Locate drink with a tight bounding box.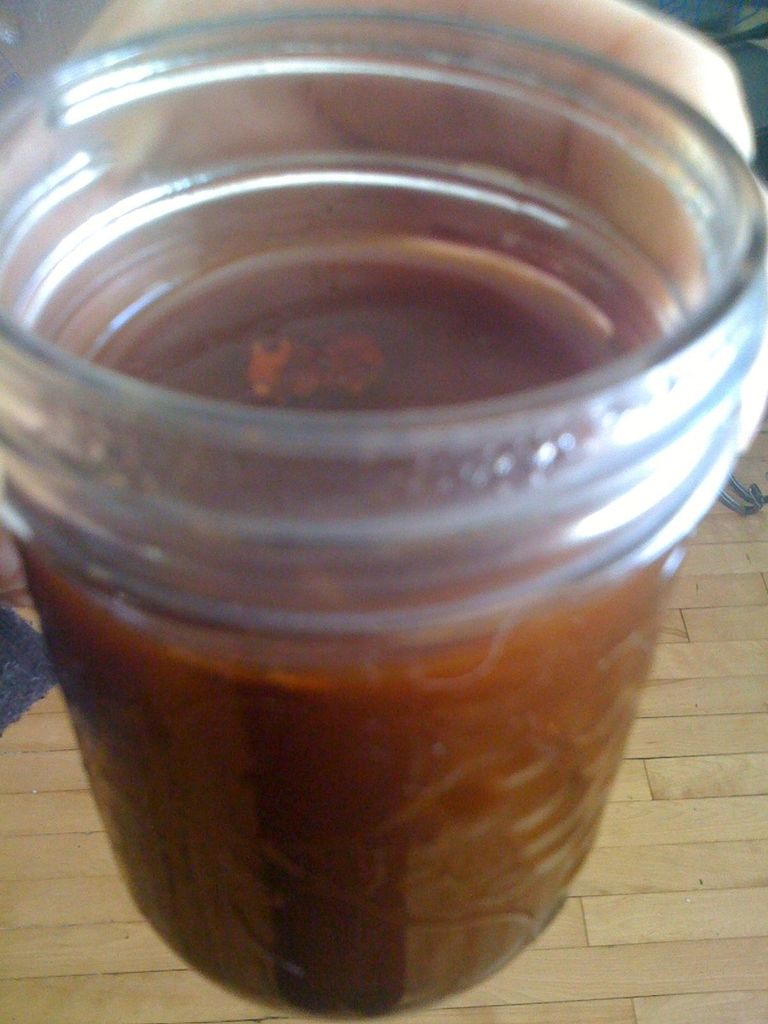
0, 435, 666, 986.
